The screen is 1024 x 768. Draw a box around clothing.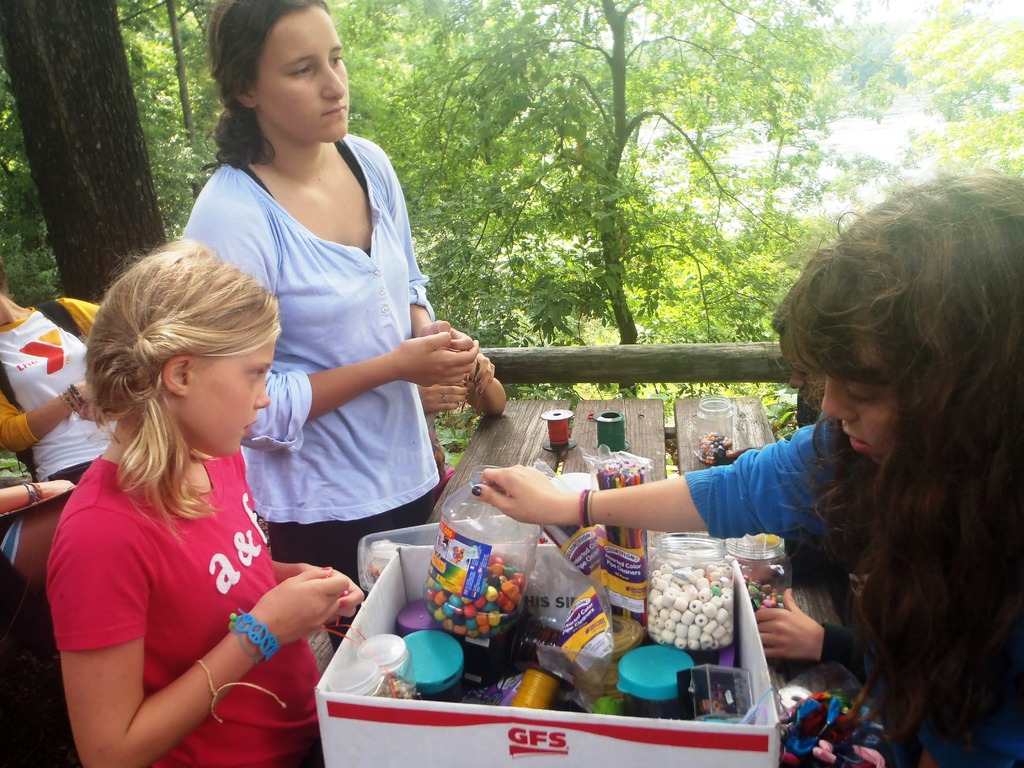
42, 449, 318, 767.
